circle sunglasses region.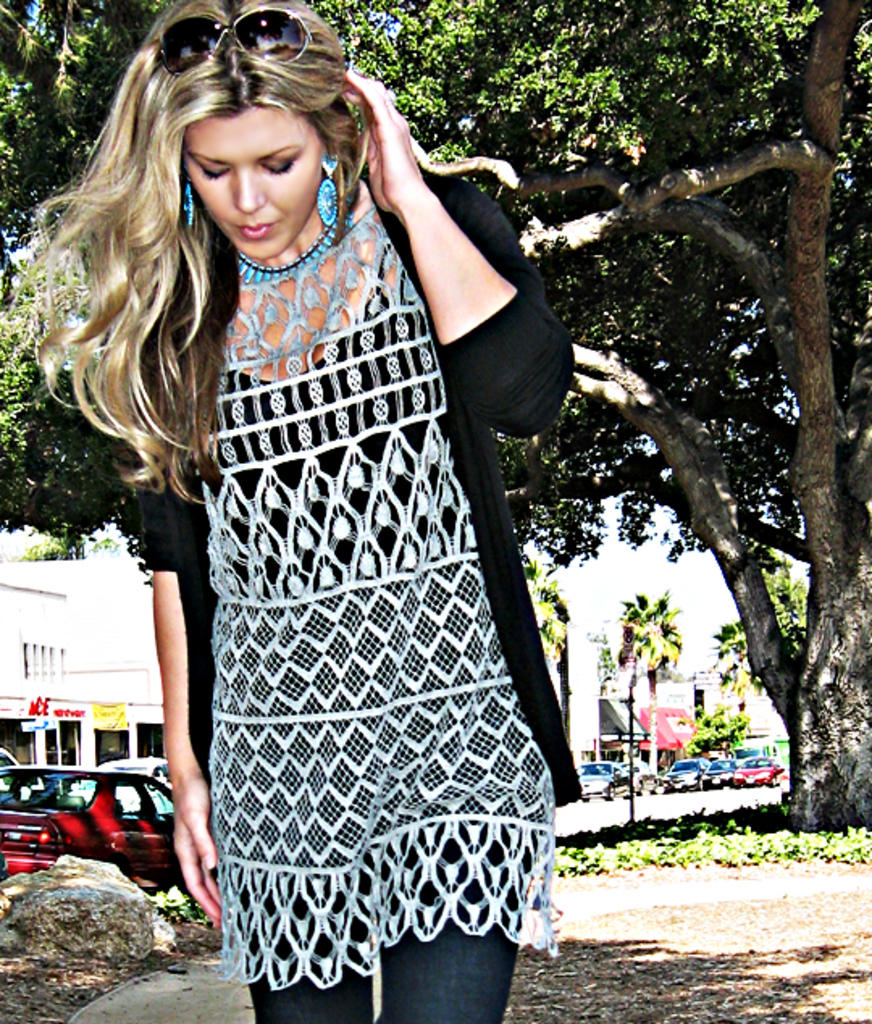
Region: 157:8:320:78.
